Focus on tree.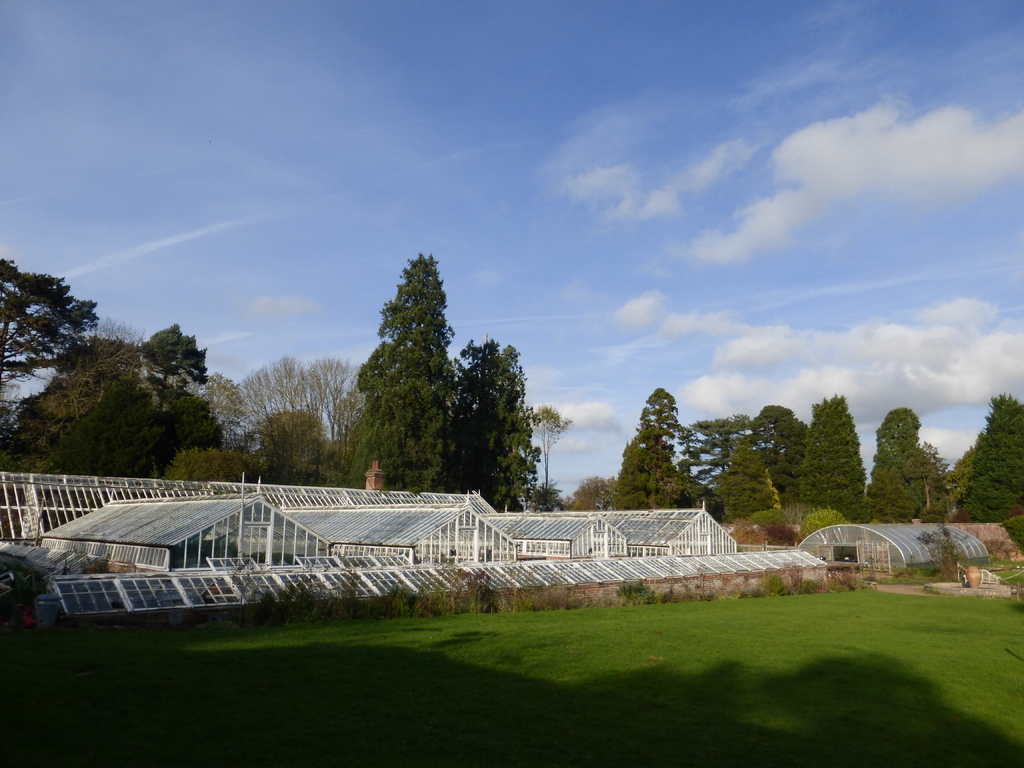
Focused at left=129, top=320, right=214, bottom=423.
